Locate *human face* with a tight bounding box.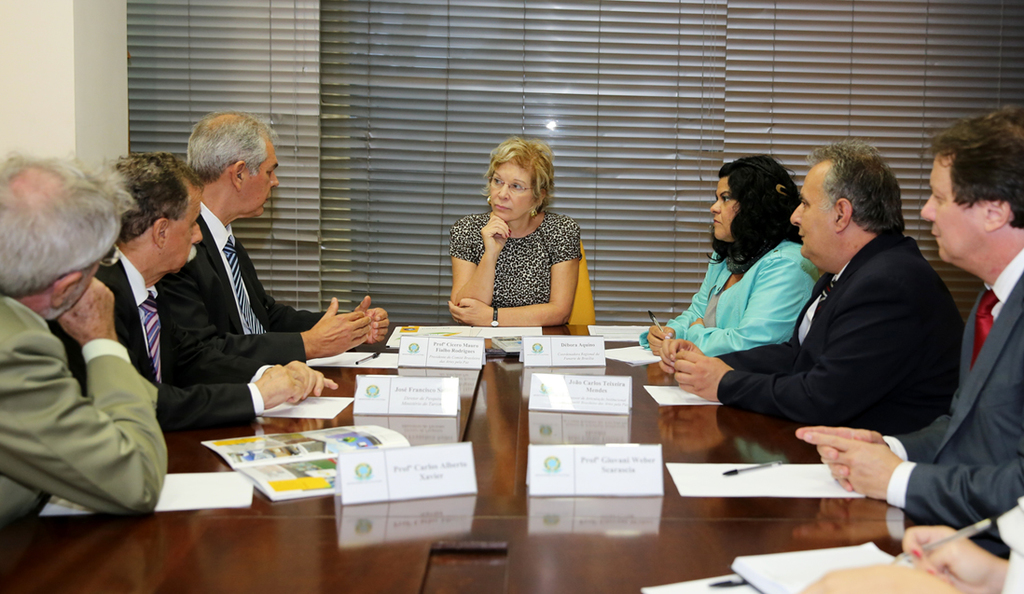
locate(238, 137, 277, 217).
